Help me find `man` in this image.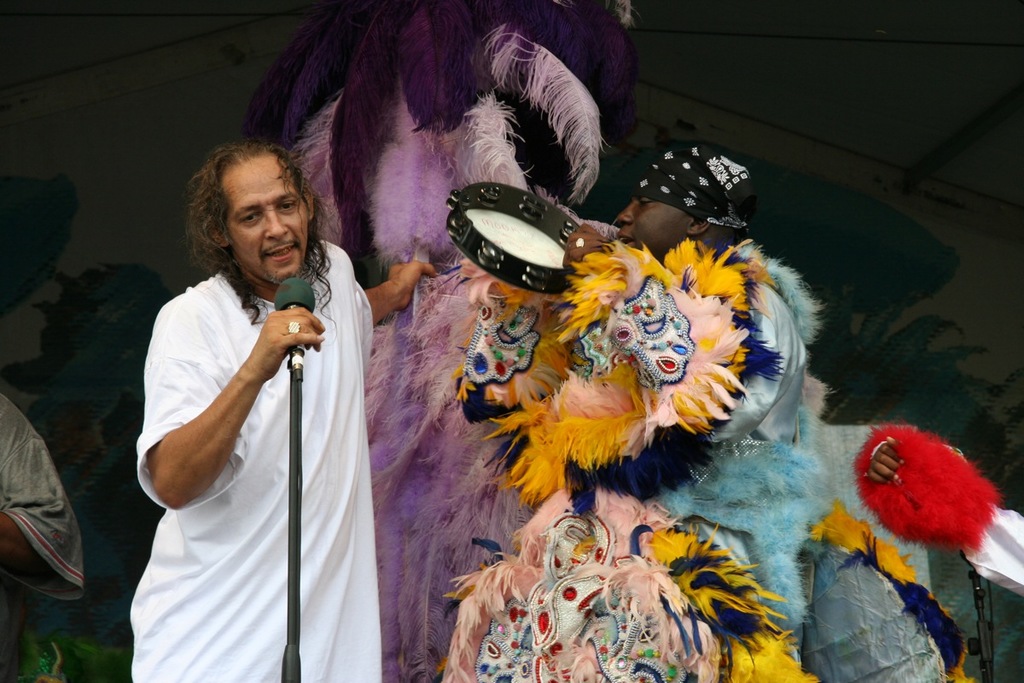
Found it: [left=119, top=144, right=387, bottom=677].
